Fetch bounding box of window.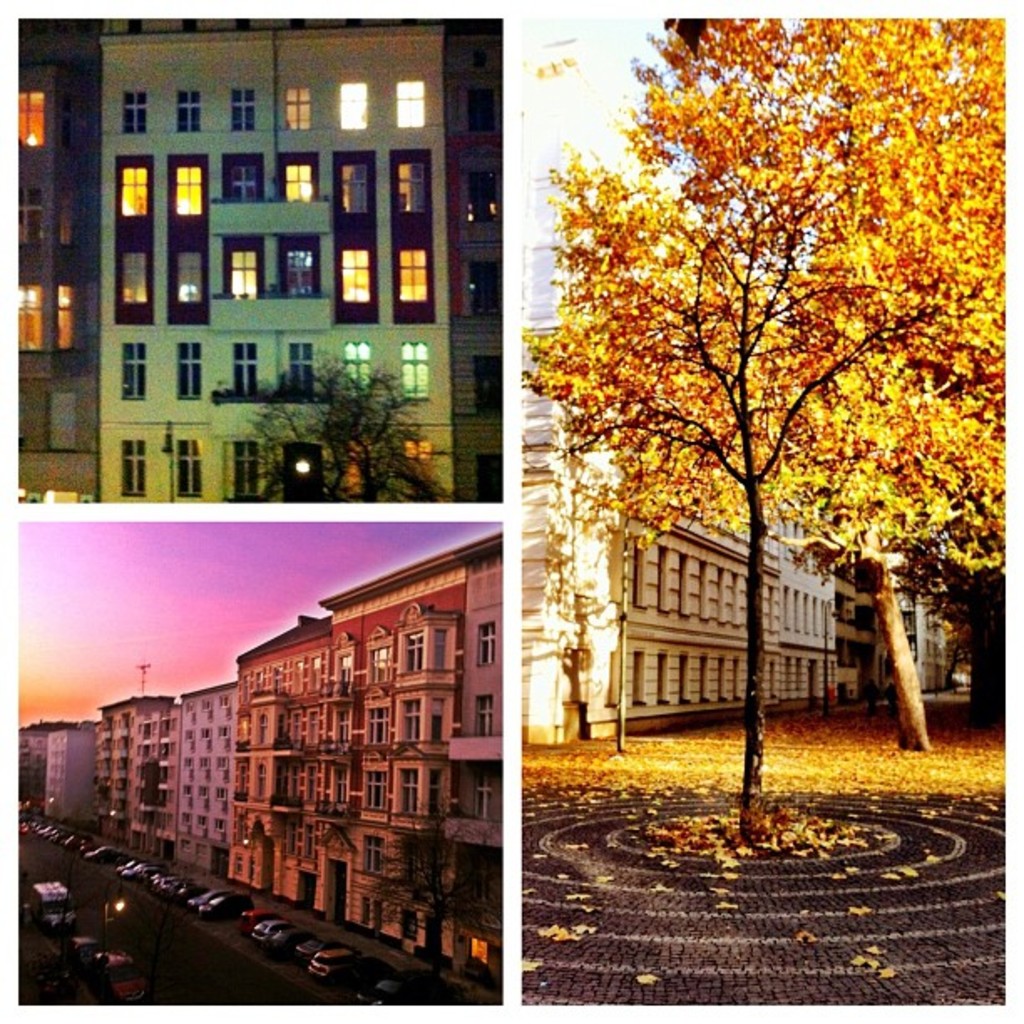
Bbox: region(115, 238, 156, 316).
